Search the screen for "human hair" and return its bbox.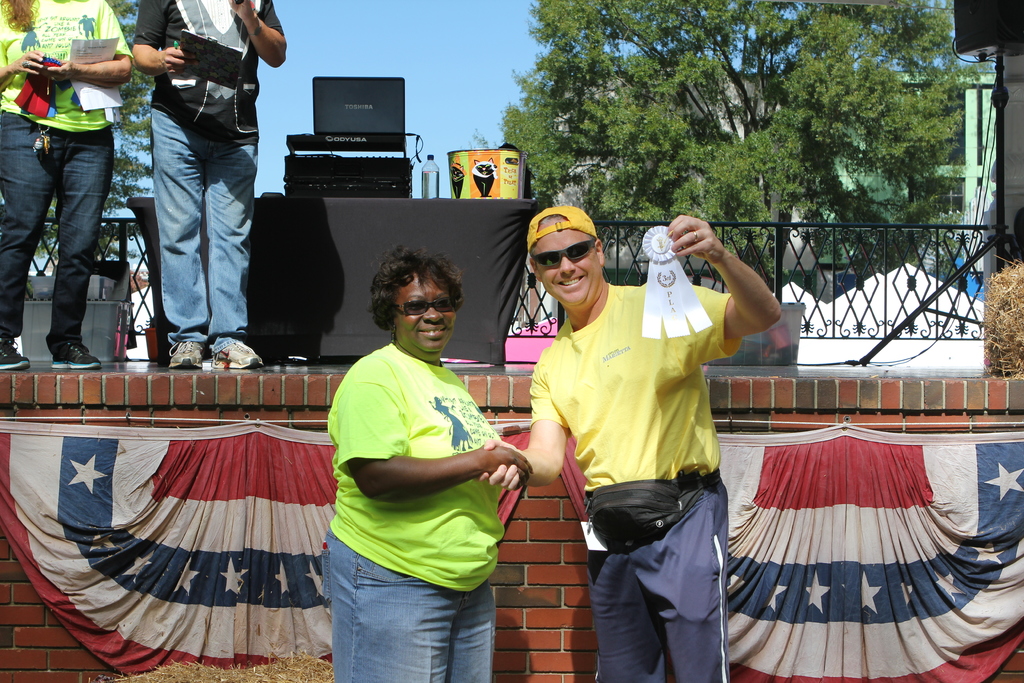
Found: bbox=(529, 213, 598, 270).
